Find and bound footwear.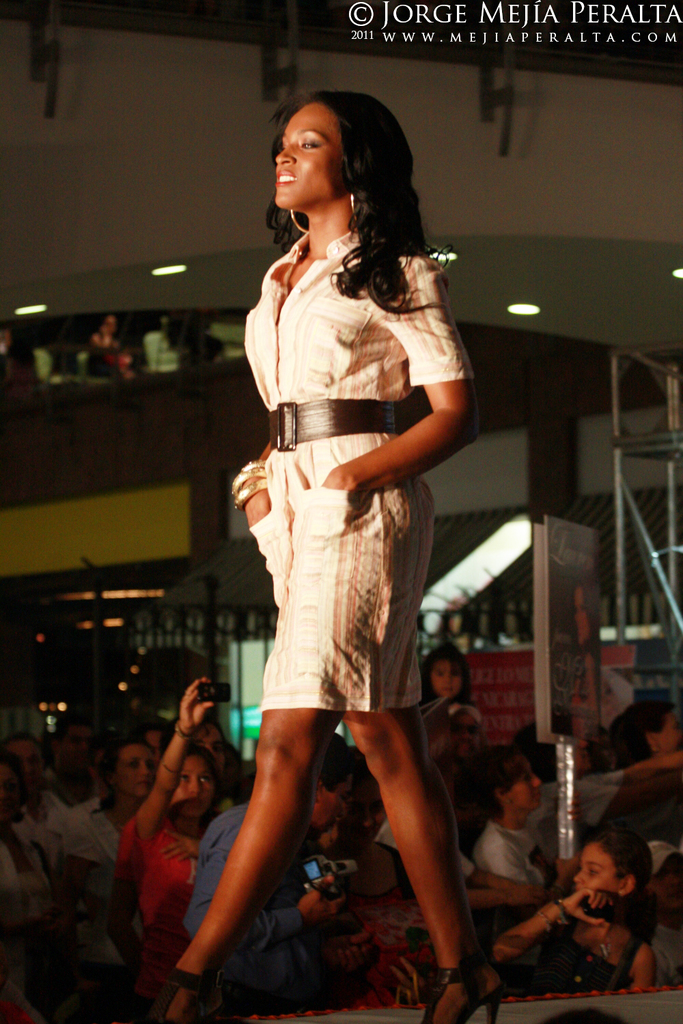
Bound: <box>416,967,504,1023</box>.
